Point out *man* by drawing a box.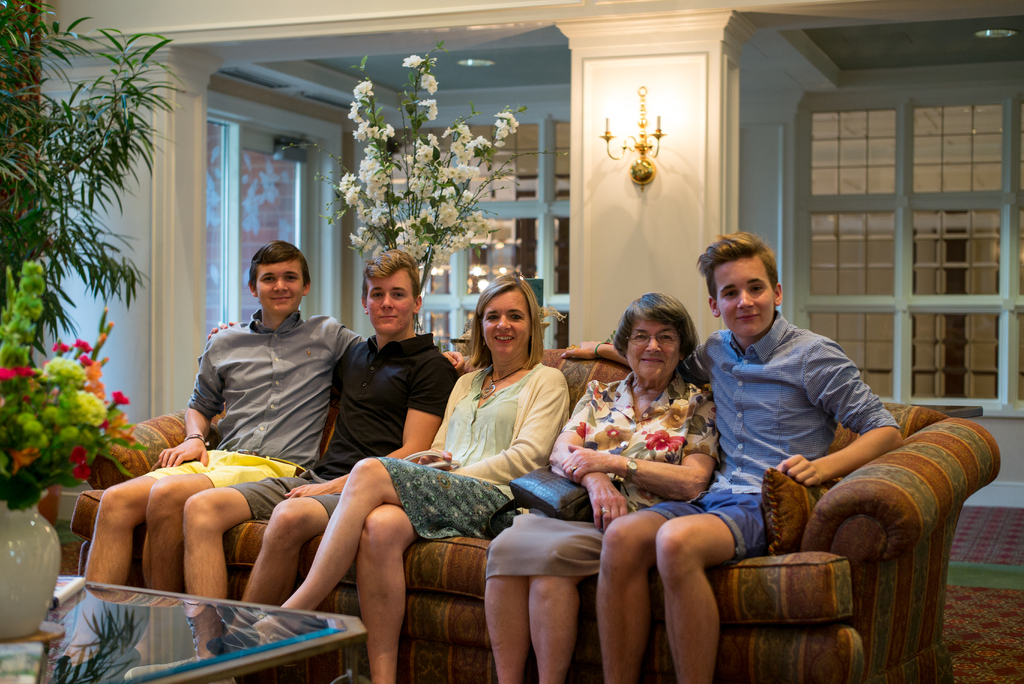
573, 222, 886, 683.
